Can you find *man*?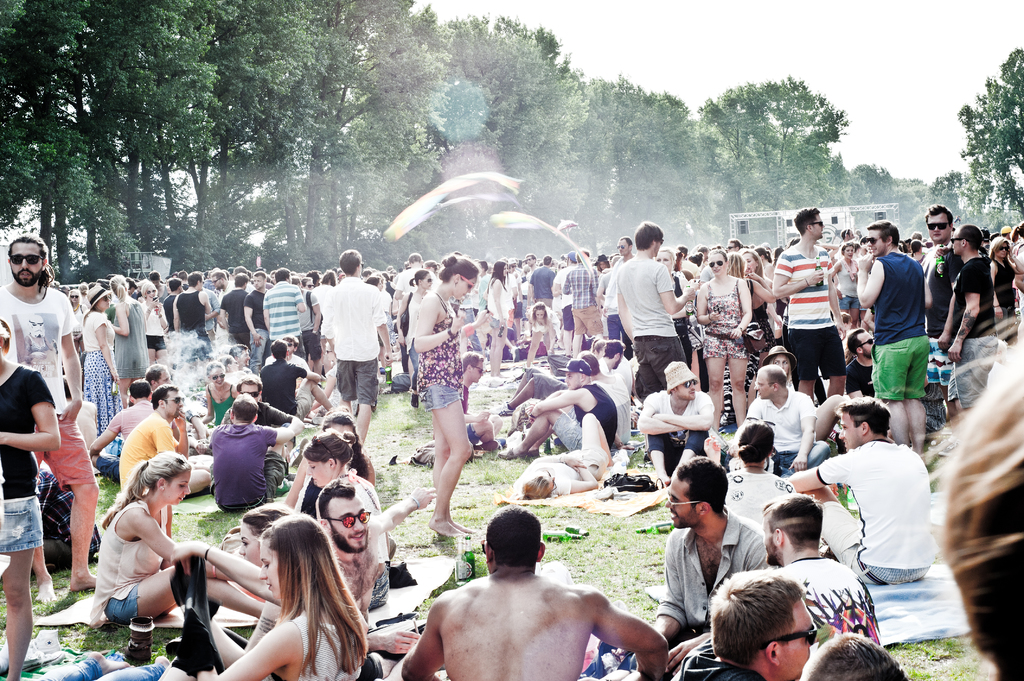
Yes, bounding box: [left=562, top=246, right=608, bottom=356].
